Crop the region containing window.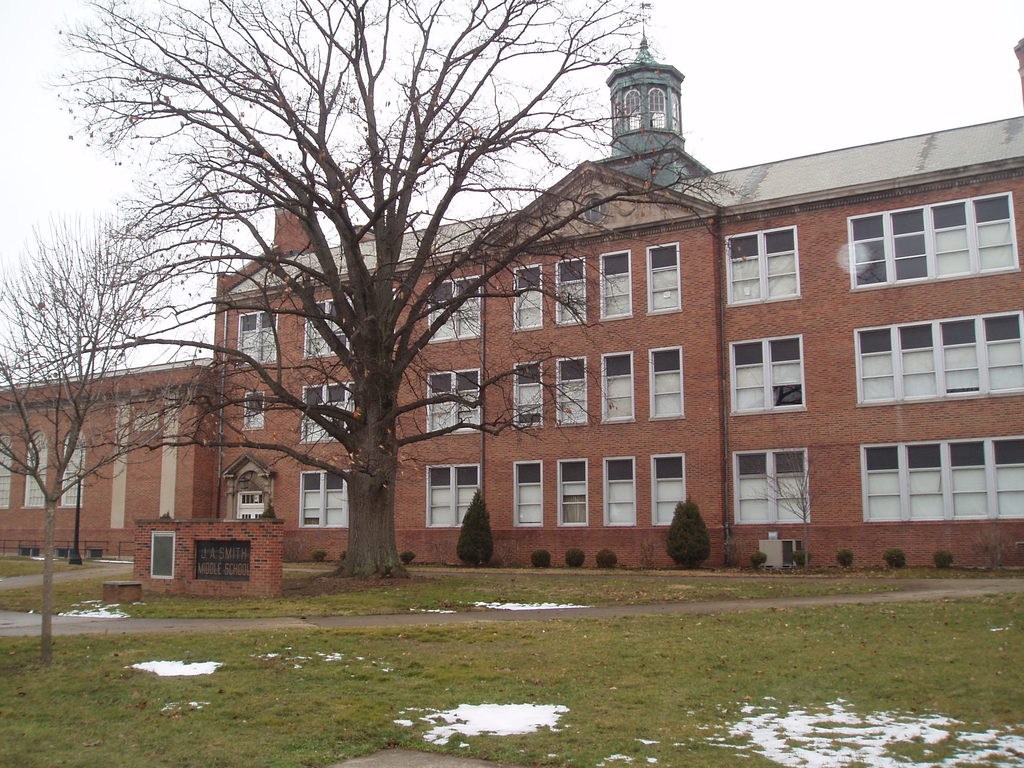
Crop region: <bbox>556, 356, 586, 430</bbox>.
